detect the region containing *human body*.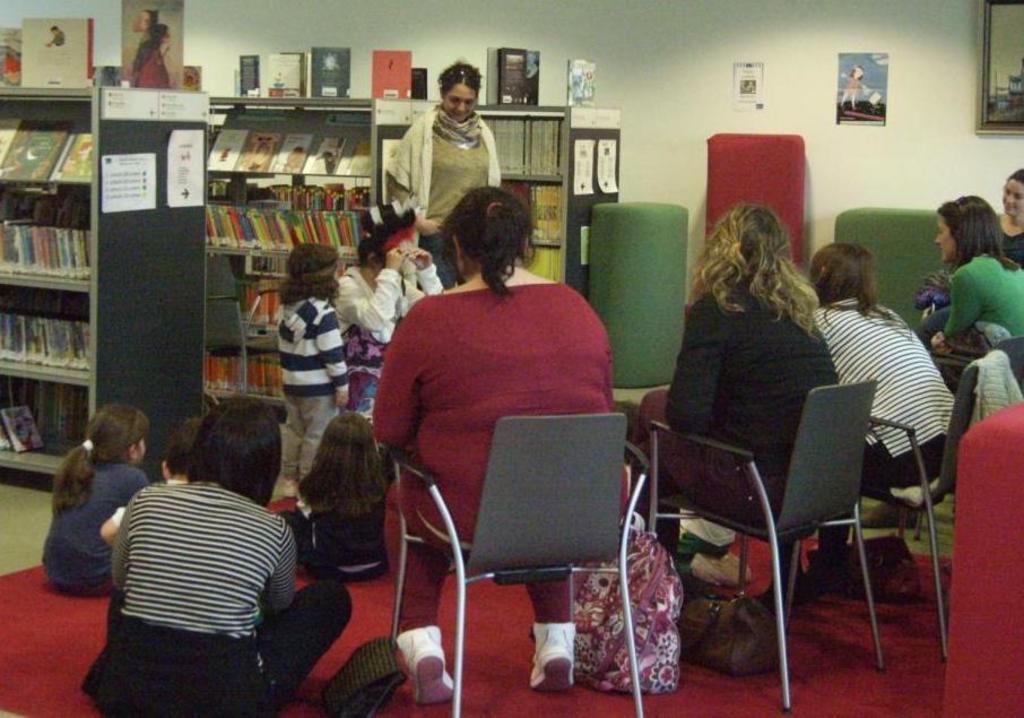
(374, 267, 630, 706).
